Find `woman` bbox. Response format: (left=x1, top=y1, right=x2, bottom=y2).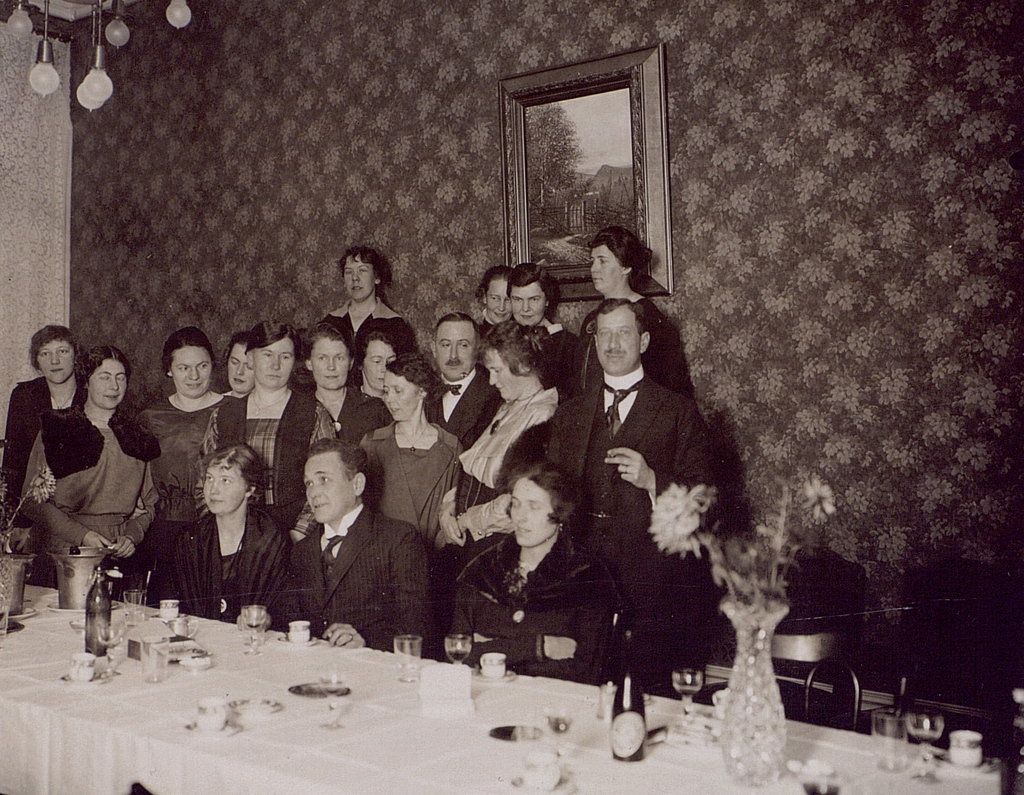
(left=564, top=218, right=687, bottom=403).
